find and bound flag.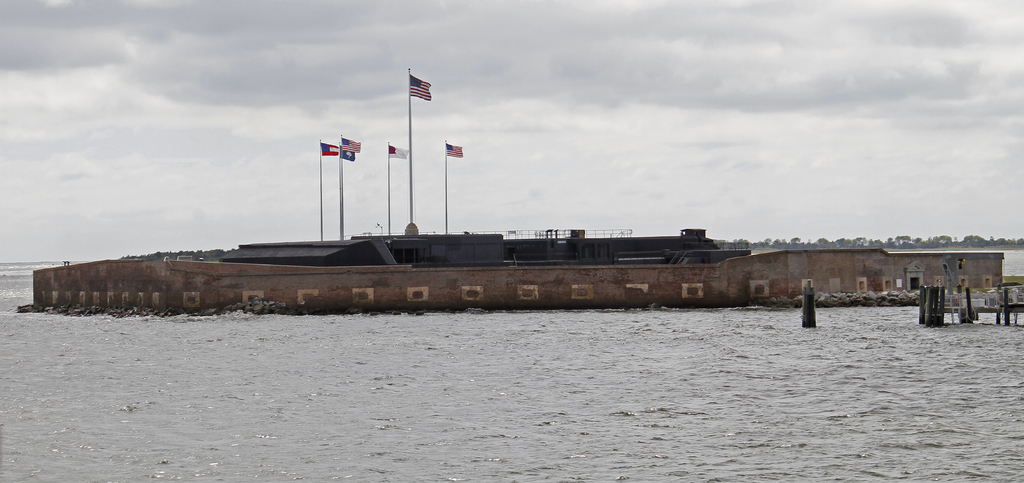
Bound: x1=406 y1=68 x2=431 y2=100.
